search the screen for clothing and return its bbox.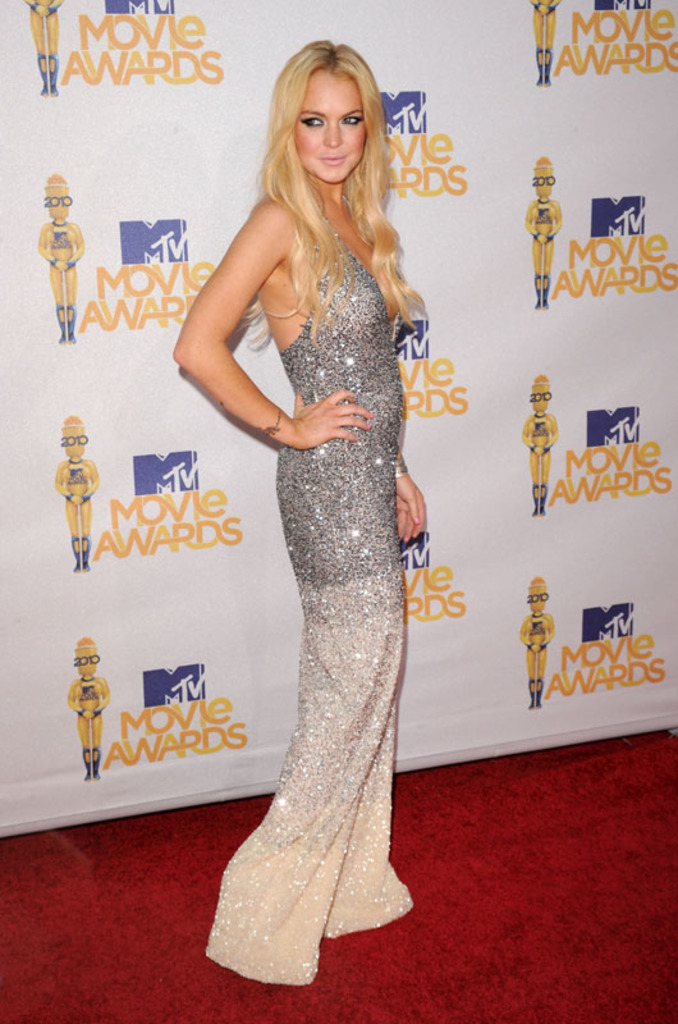
Found: box=[209, 173, 425, 1010].
